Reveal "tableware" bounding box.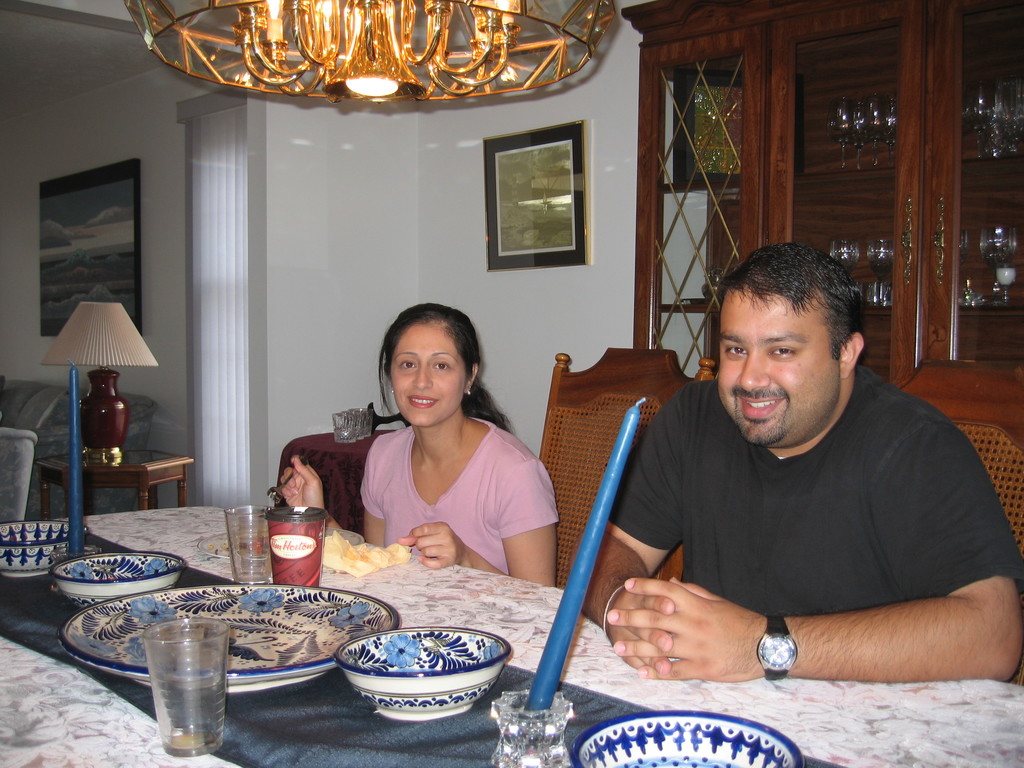
Revealed: crop(54, 577, 407, 703).
